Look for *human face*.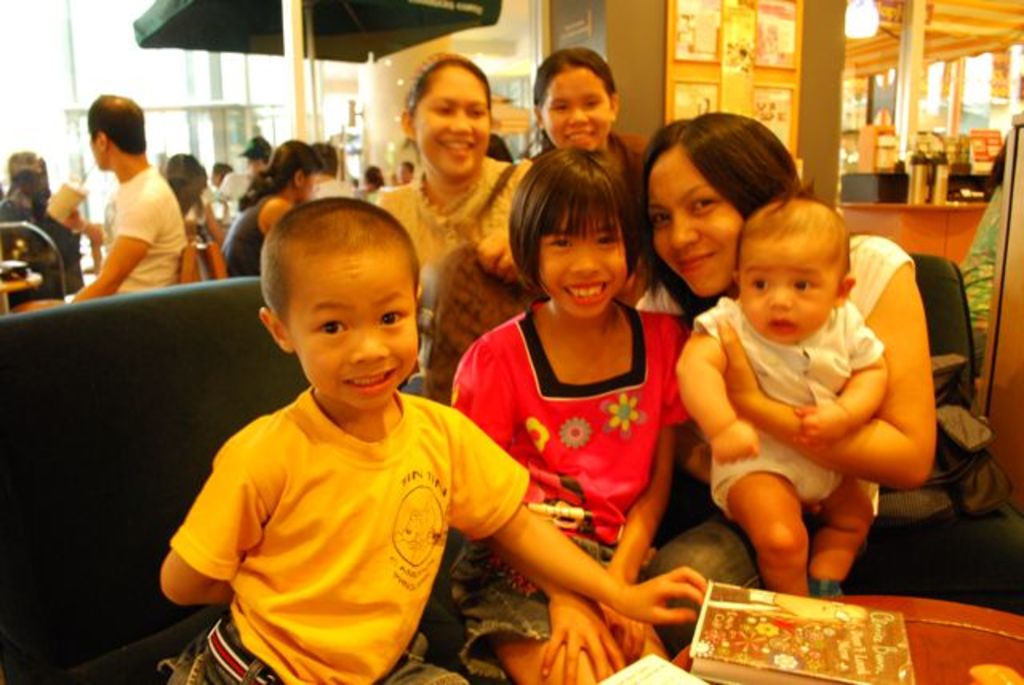
Found: <region>544, 66, 611, 147</region>.
